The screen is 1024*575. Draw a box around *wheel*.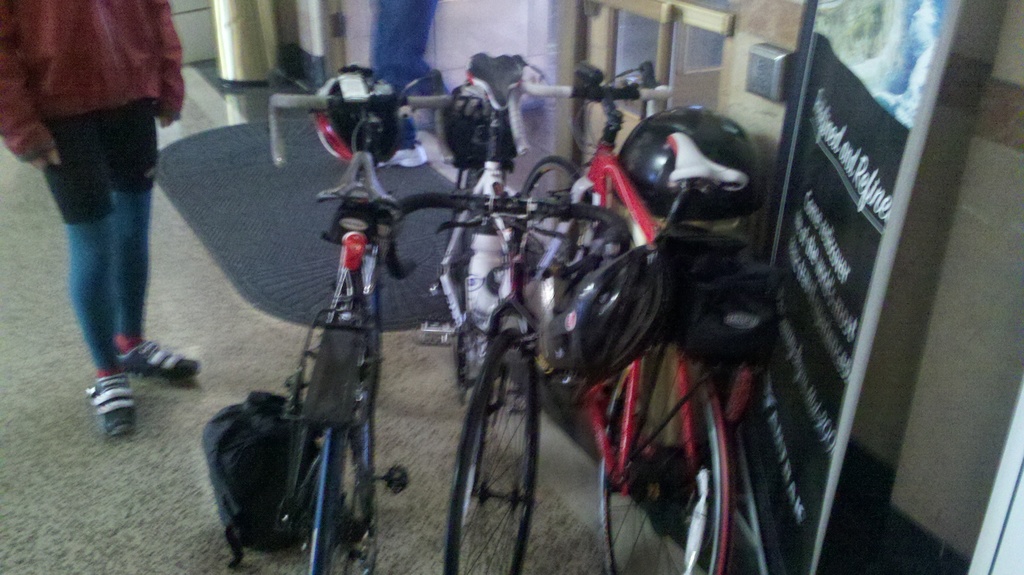
rect(317, 423, 351, 574).
